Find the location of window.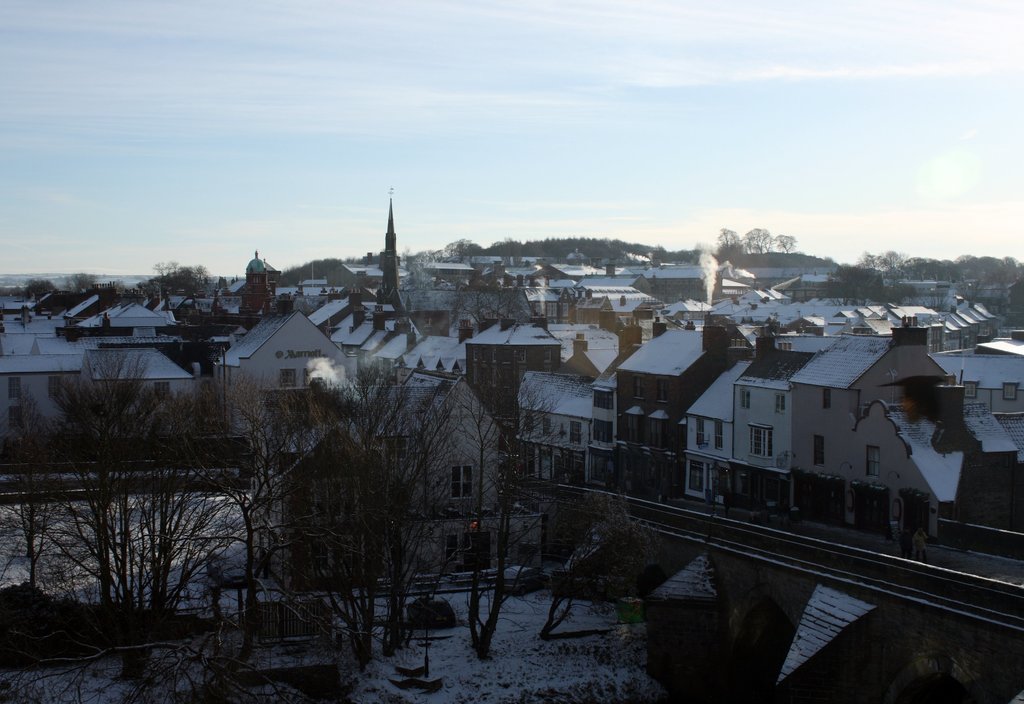
Location: x1=751 y1=425 x2=769 y2=455.
